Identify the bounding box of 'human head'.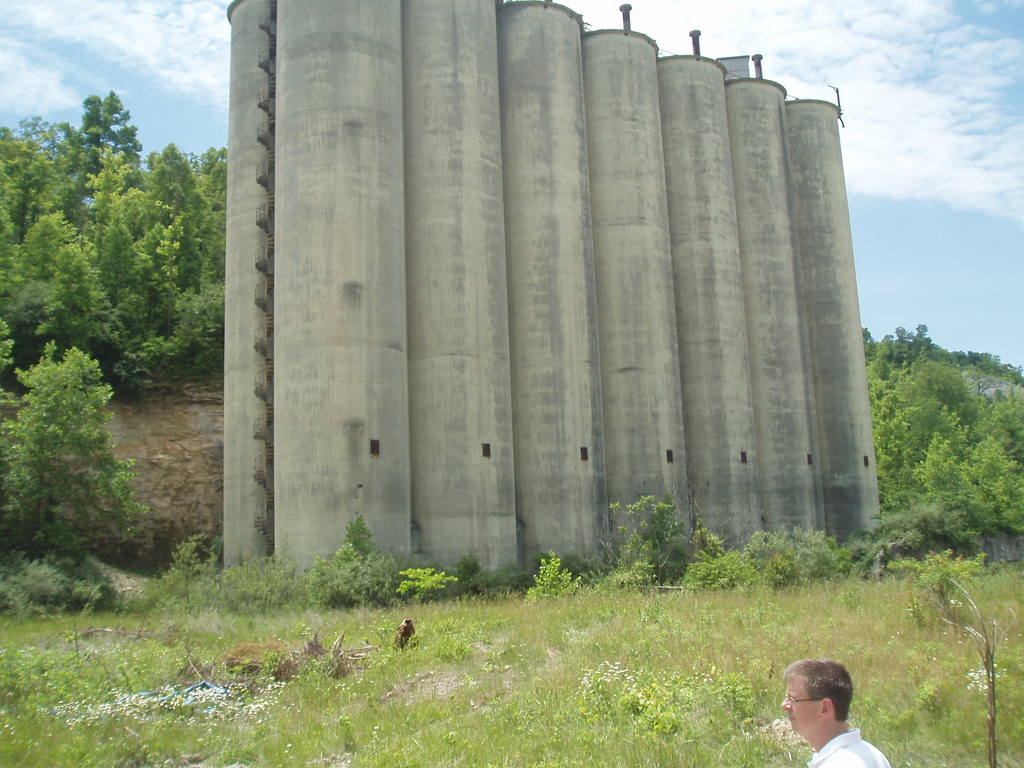
[x1=769, y1=664, x2=863, y2=744].
